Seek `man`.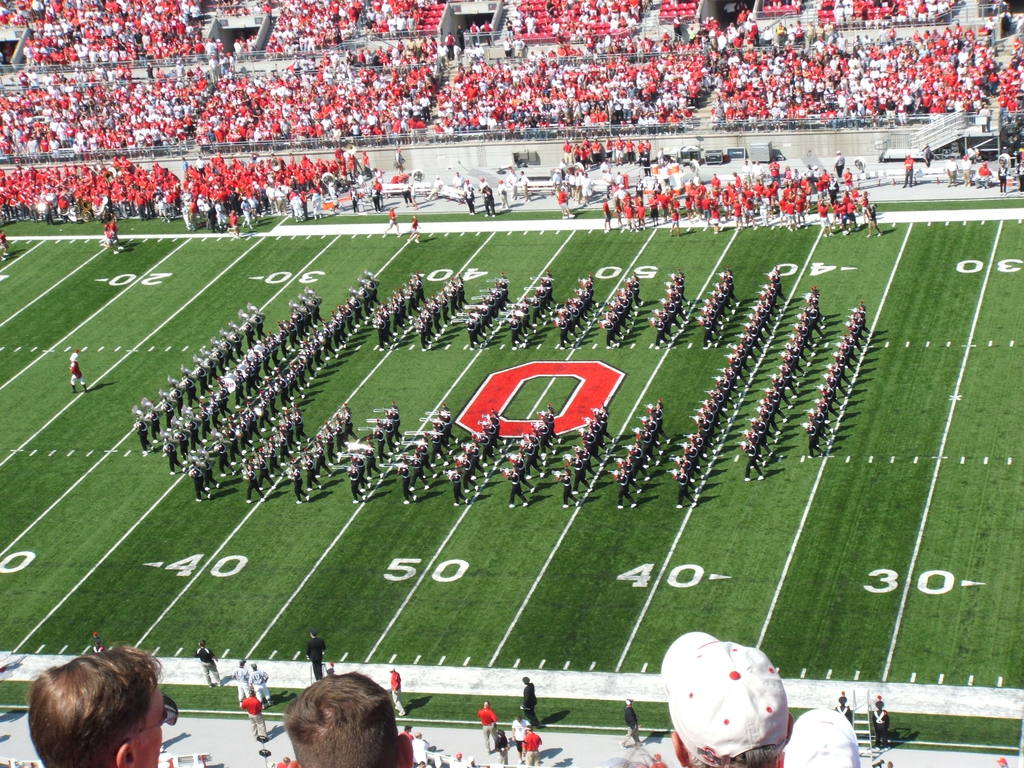
left=476, top=699, right=501, bottom=745.
